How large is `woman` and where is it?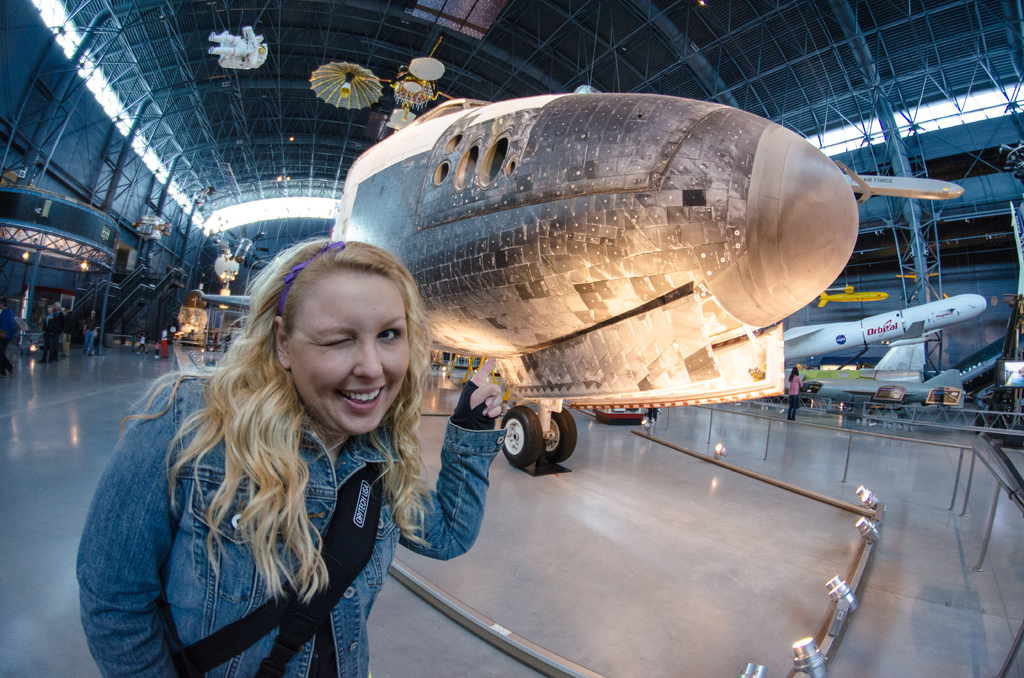
Bounding box: 75 238 507 677.
